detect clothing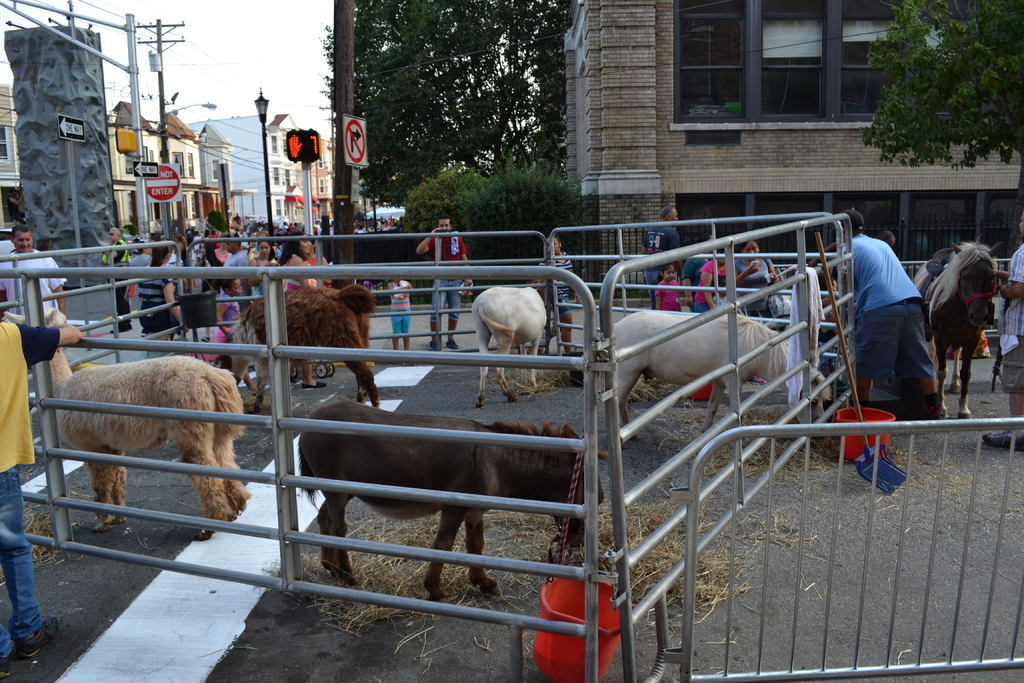
detection(698, 258, 728, 312)
